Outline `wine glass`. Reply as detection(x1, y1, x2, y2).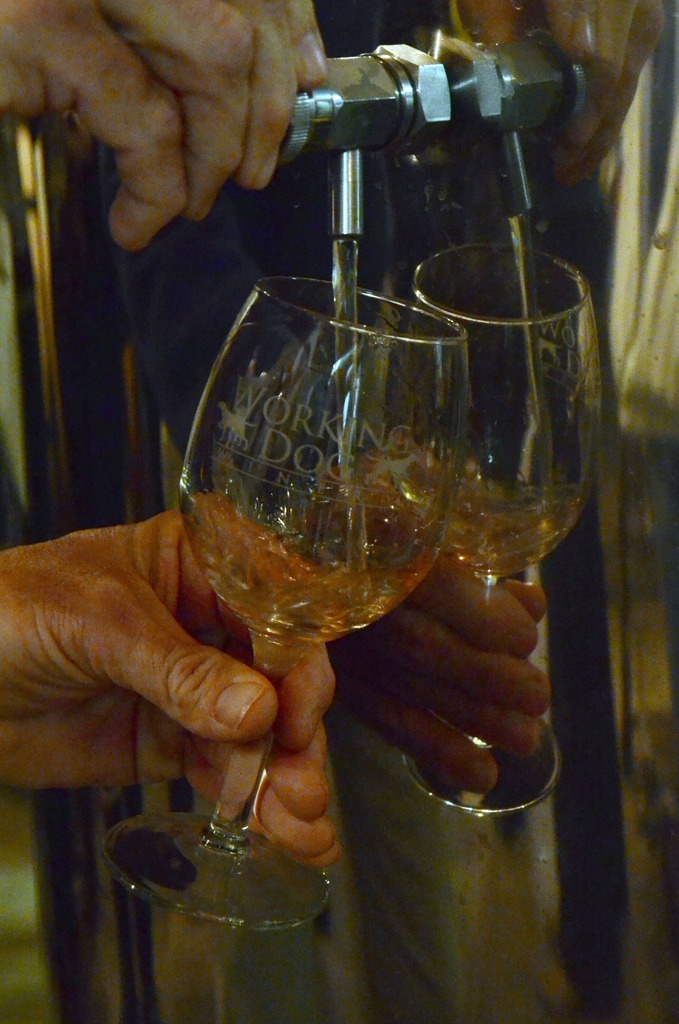
detection(409, 237, 596, 813).
